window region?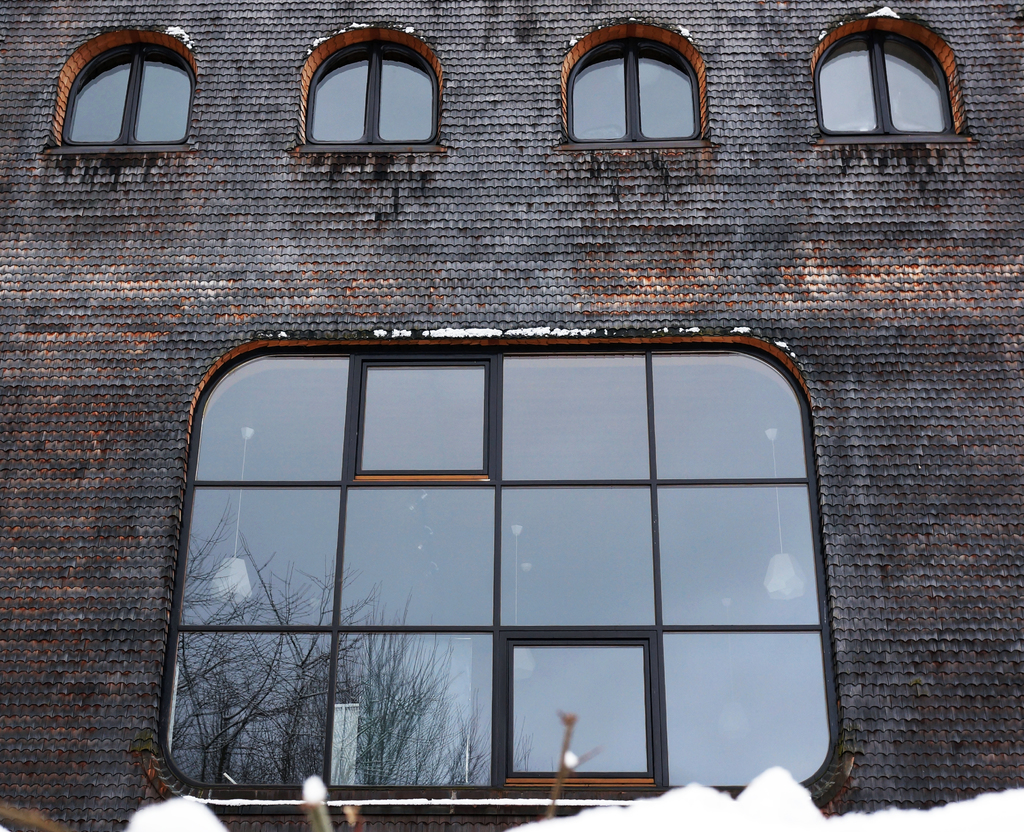
(172,348,829,801)
